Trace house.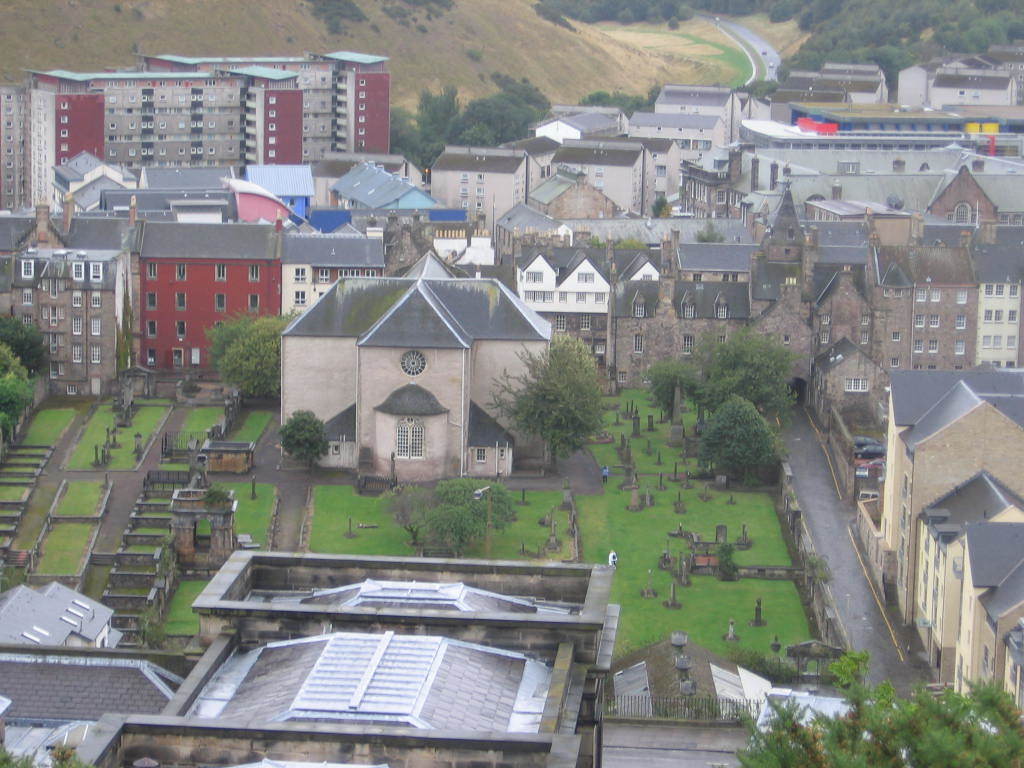
Traced to box(539, 105, 623, 156).
